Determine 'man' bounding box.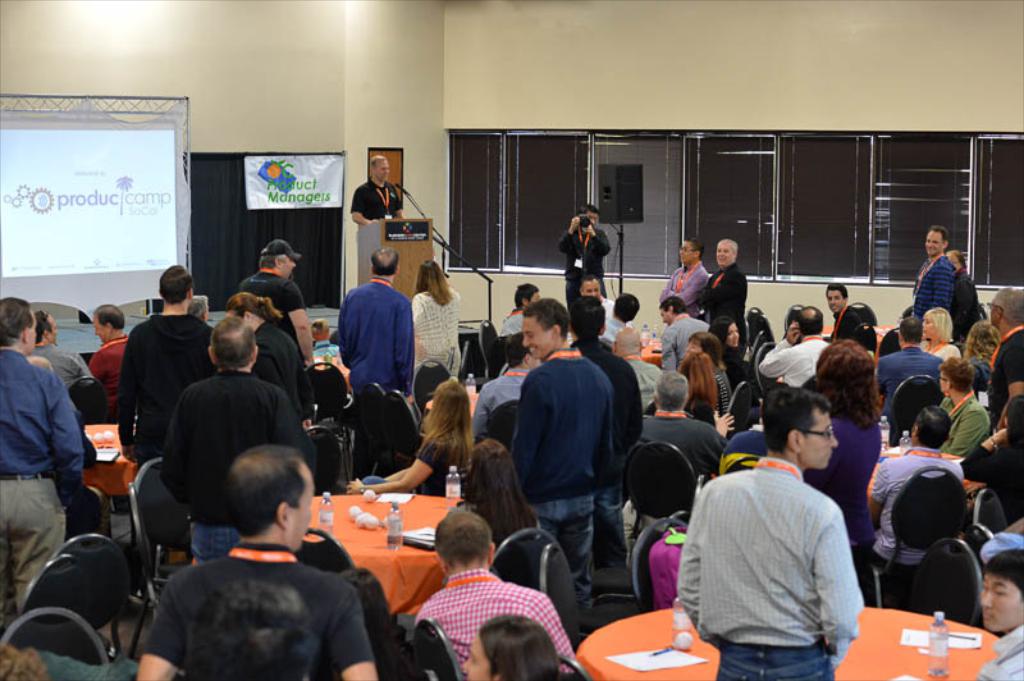
Determined: x1=913, y1=221, x2=957, y2=329.
